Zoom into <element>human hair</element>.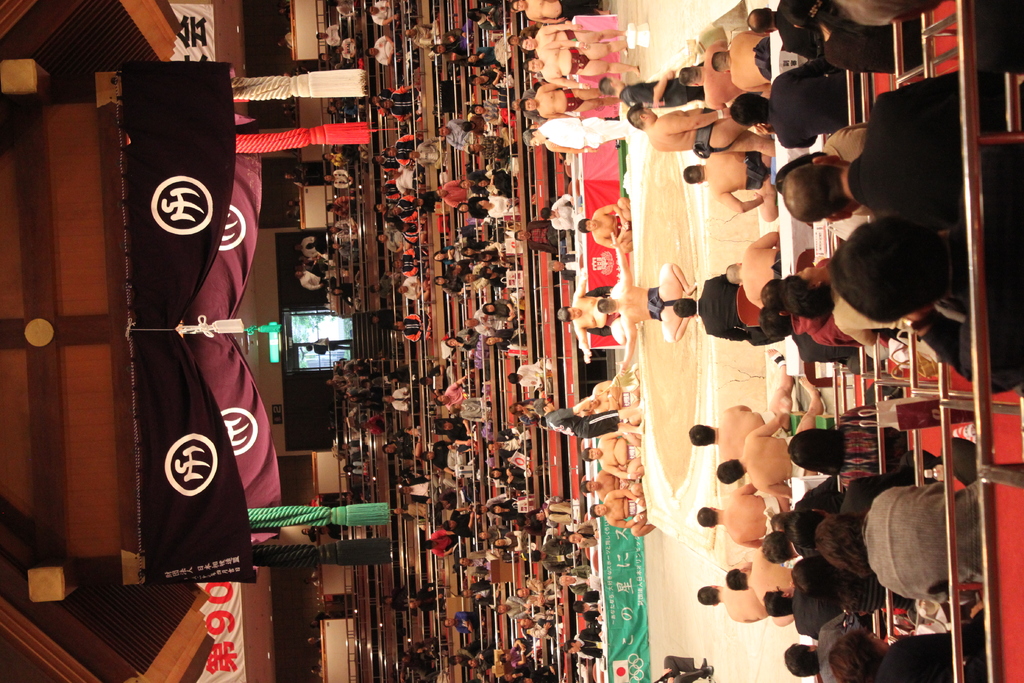
Zoom target: (771, 513, 798, 533).
